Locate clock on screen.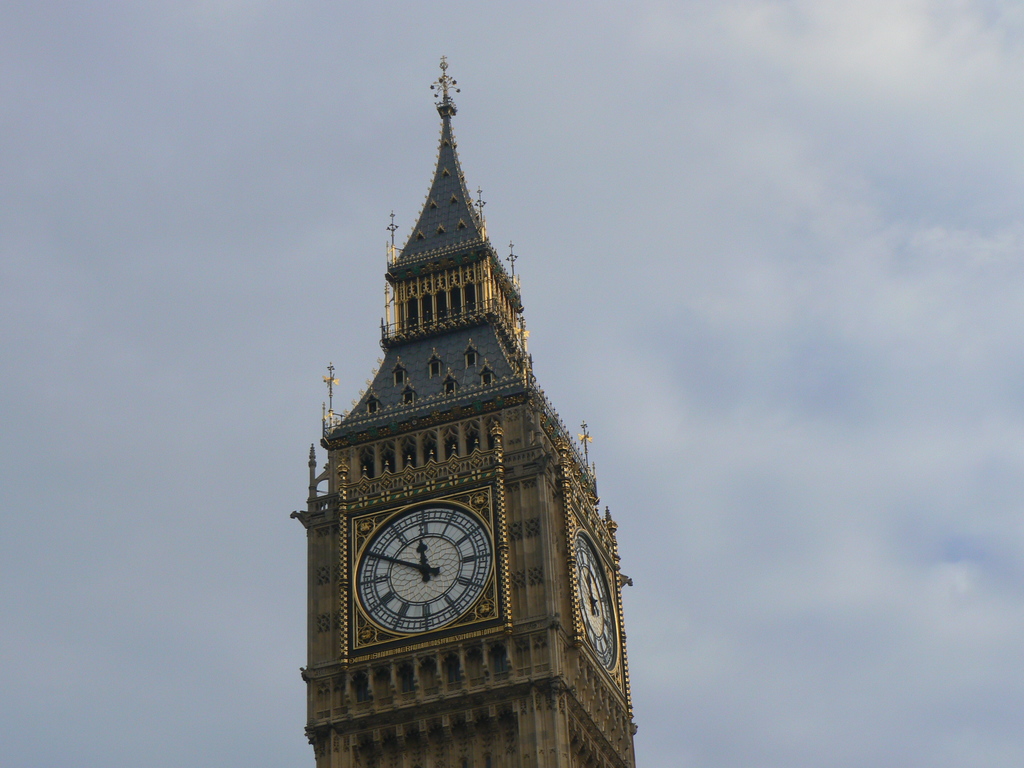
On screen at 339,481,500,683.
